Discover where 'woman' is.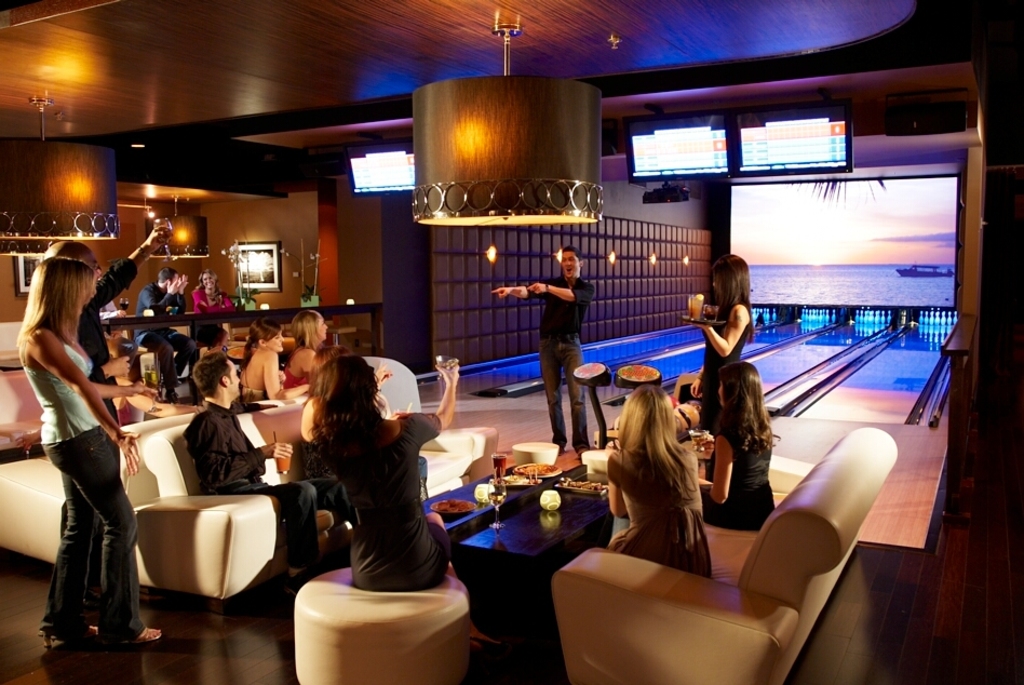
Discovered at bbox(610, 385, 714, 585).
